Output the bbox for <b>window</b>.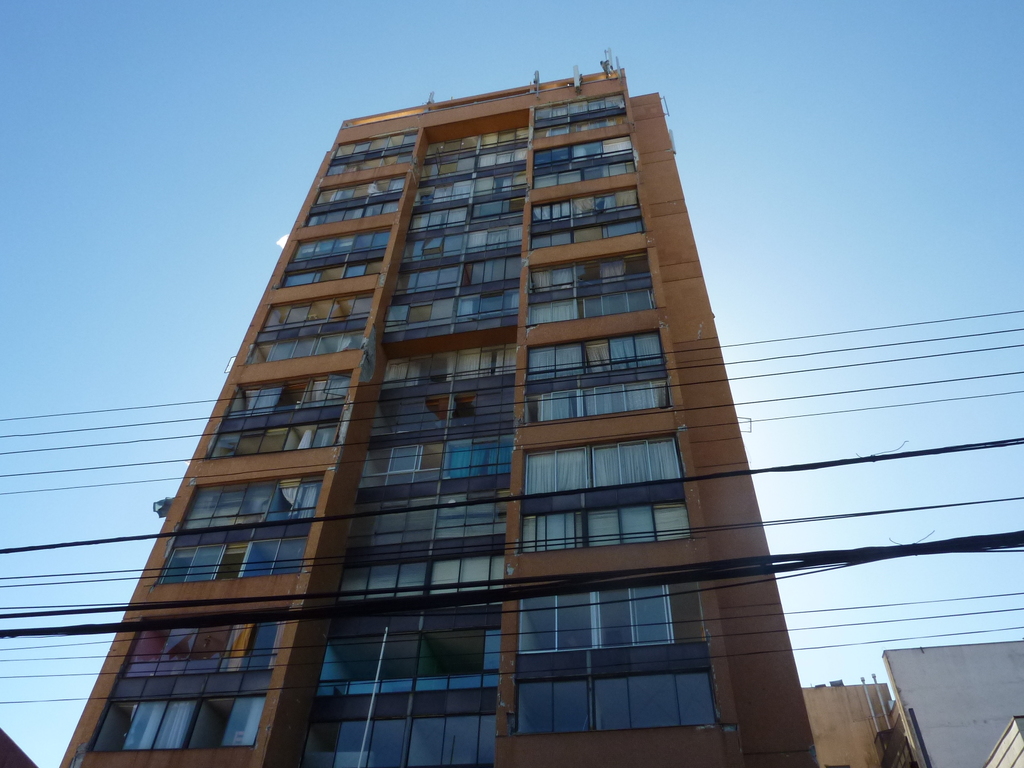
(x1=532, y1=92, x2=628, y2=142).
